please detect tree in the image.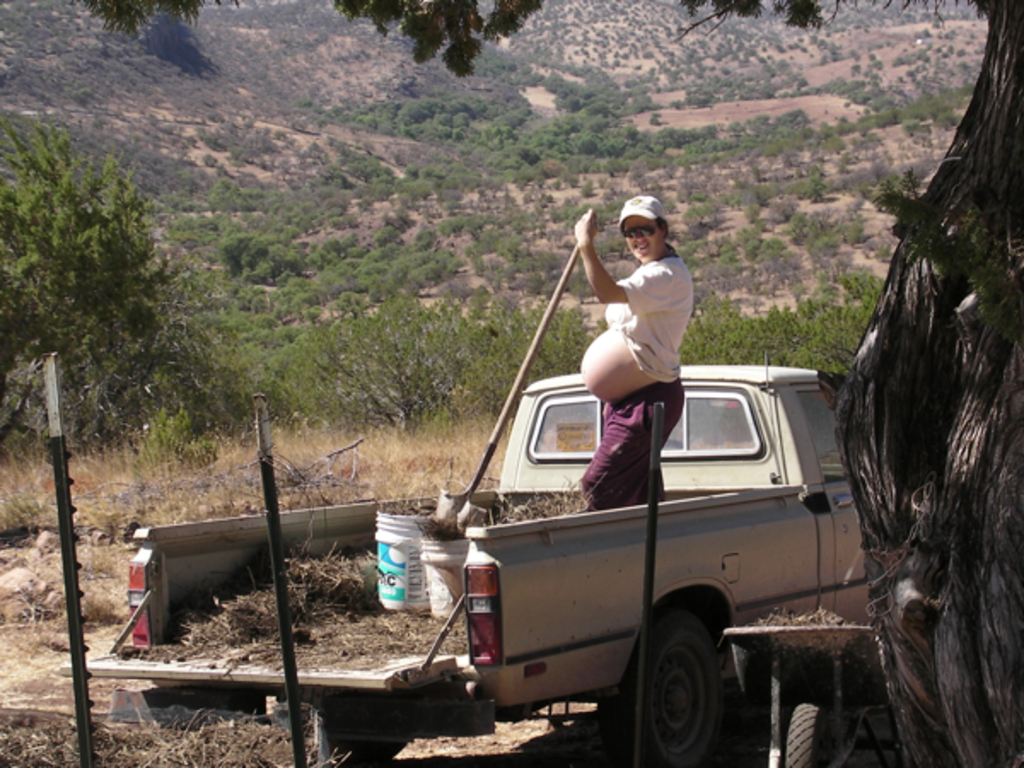
[left=72, top=0, right=1022, bottom=766].
